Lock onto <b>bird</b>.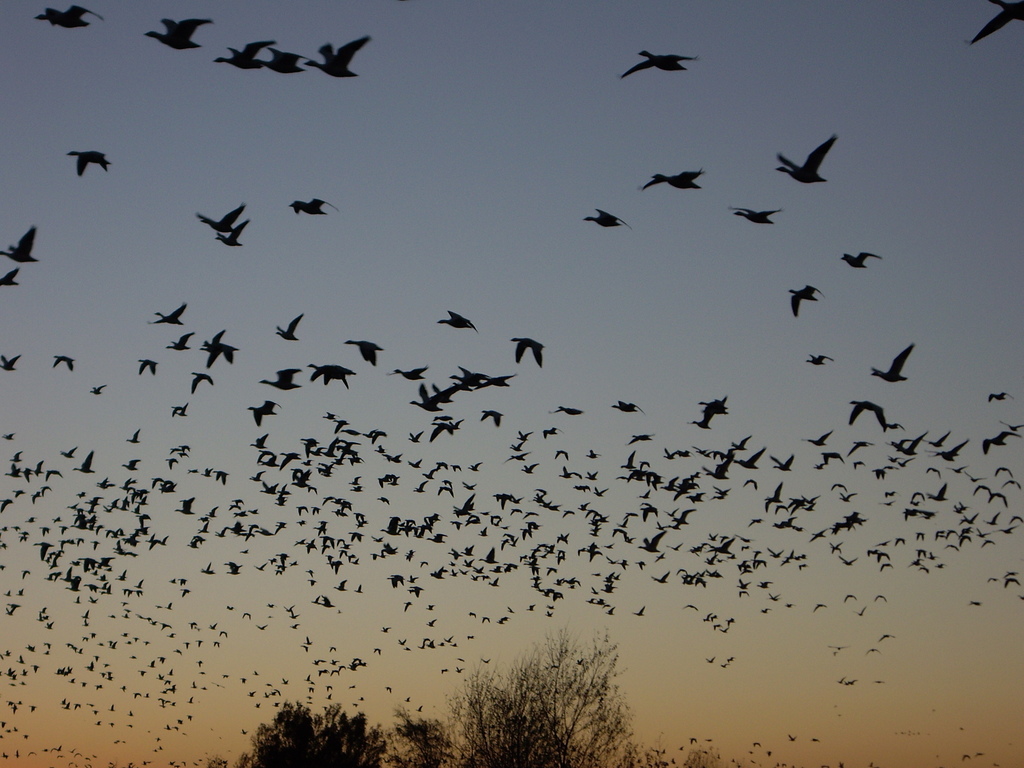
Locked: l=19, t=536, r=28, b=541.
